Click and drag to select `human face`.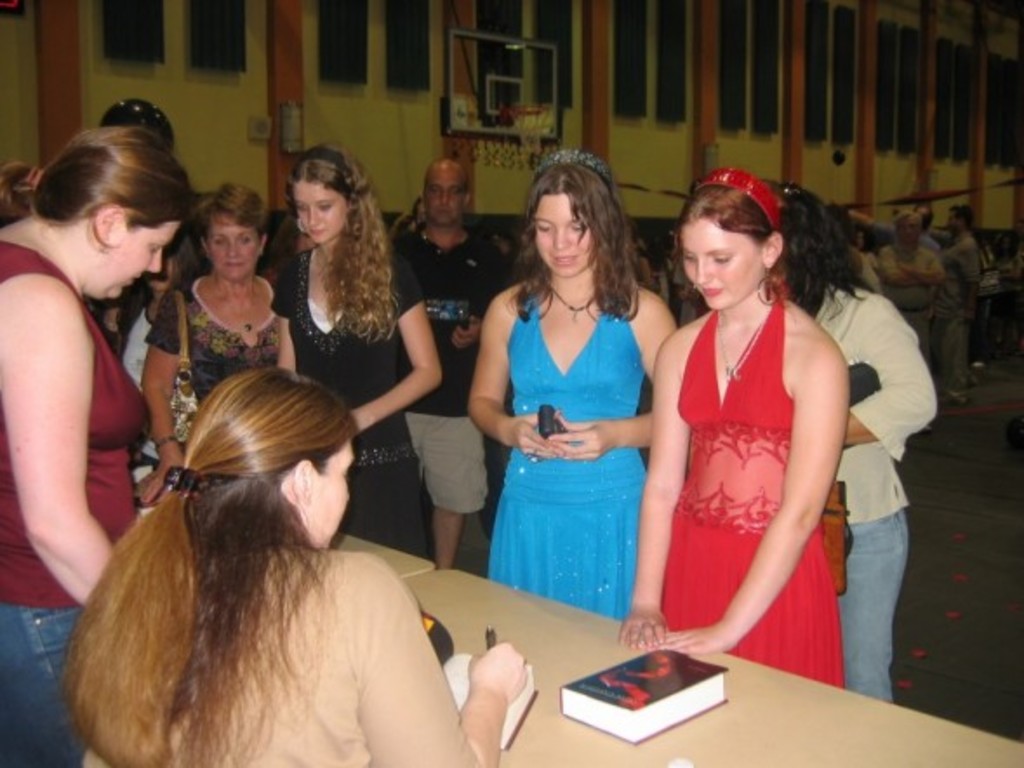
Selection: 530, 188, 589, 278.
